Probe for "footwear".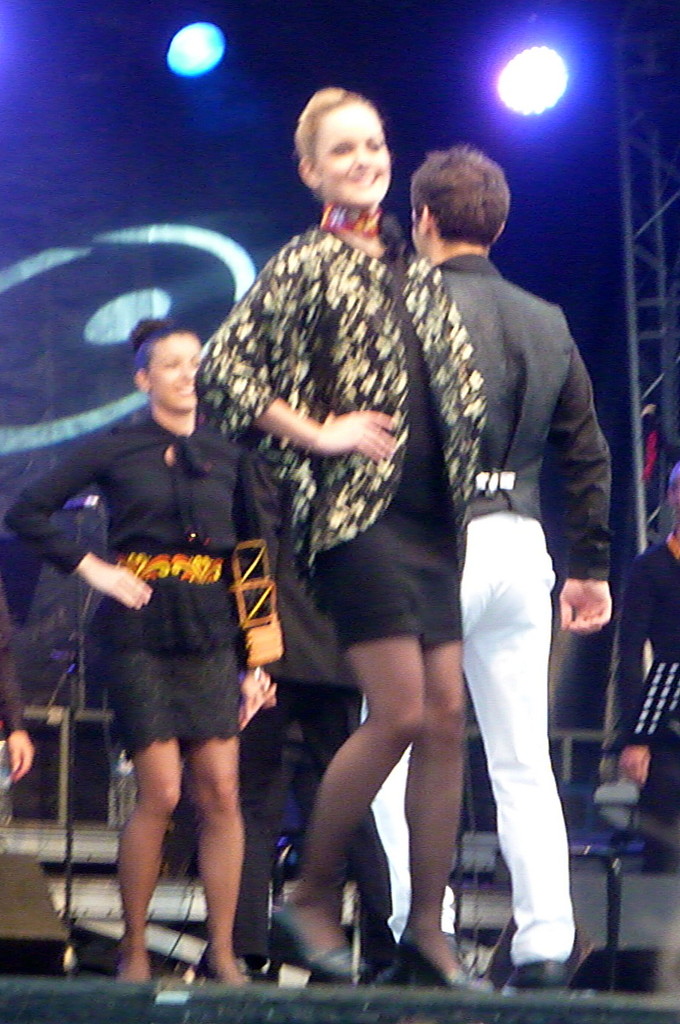
Probe result: <region>201, 951, 240, 986</region>.
